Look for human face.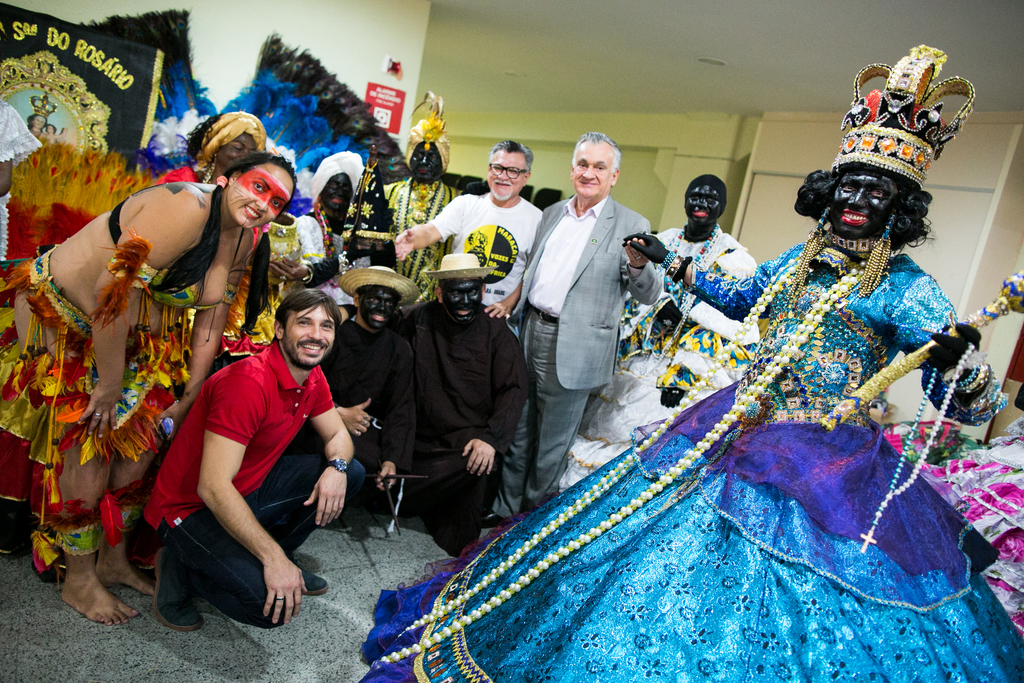
Found: left=230, top=157, right=292, bottom=228.
